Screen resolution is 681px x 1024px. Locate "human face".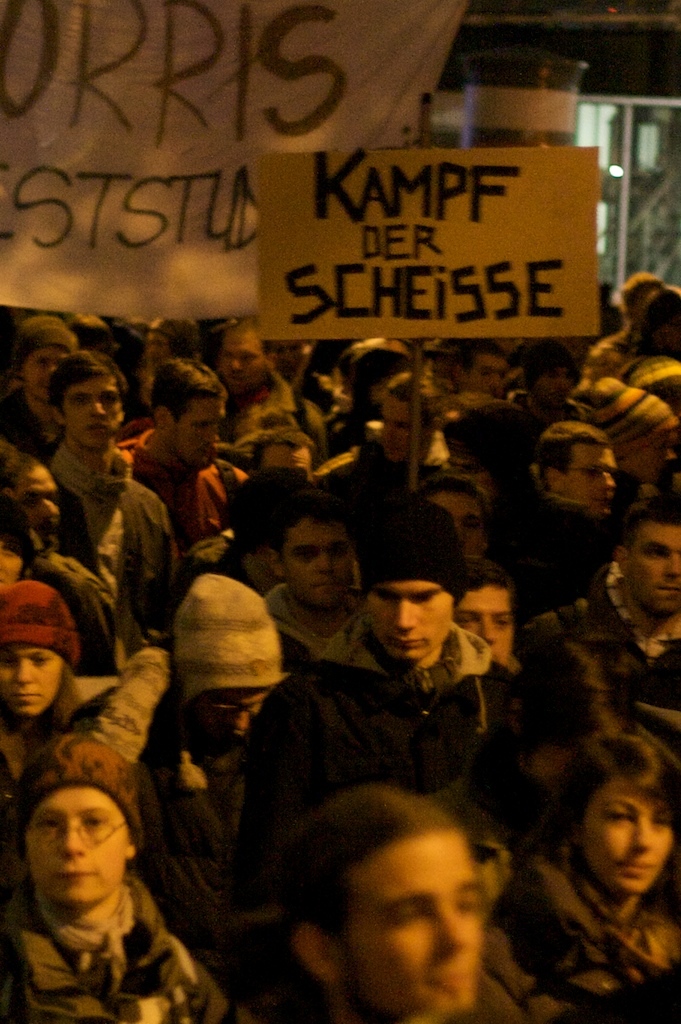
457, 584, 512, 678.
